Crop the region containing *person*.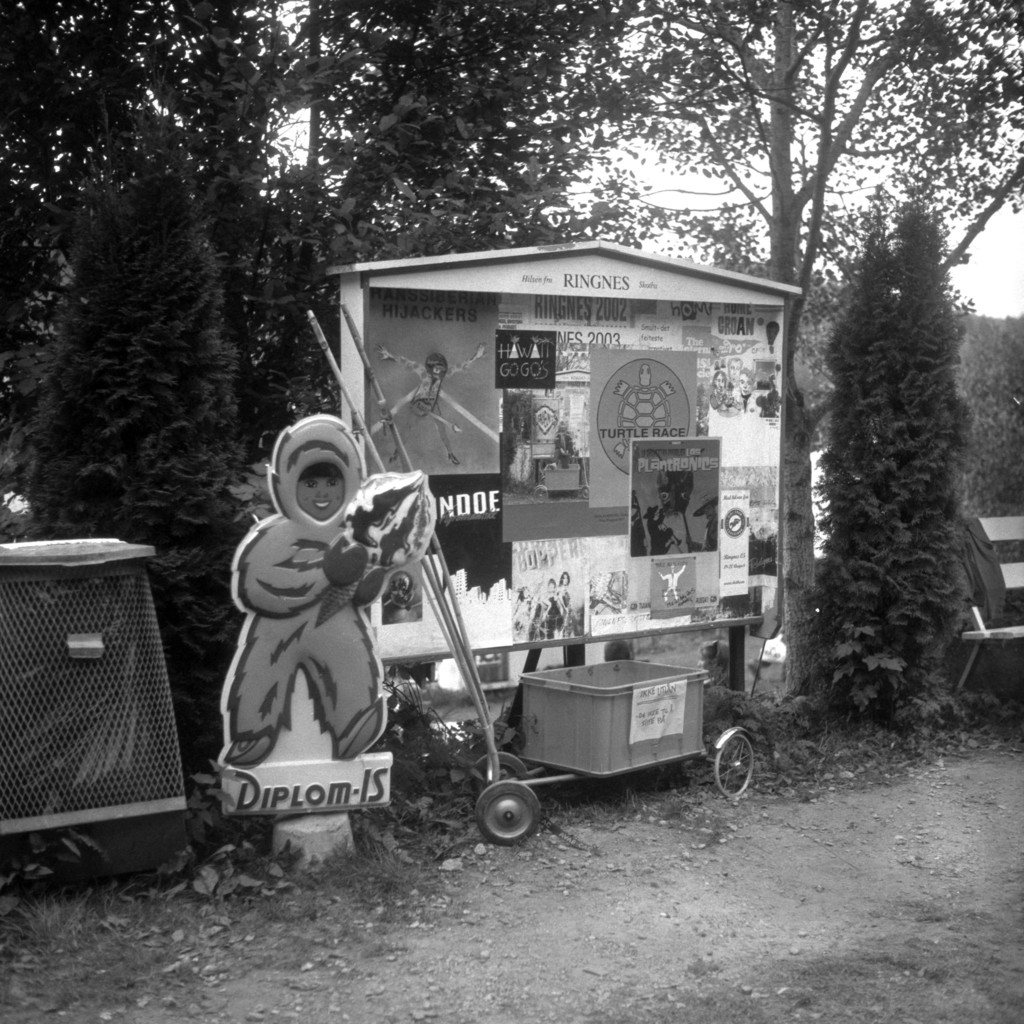
Crop region: 214 408 385 767.
